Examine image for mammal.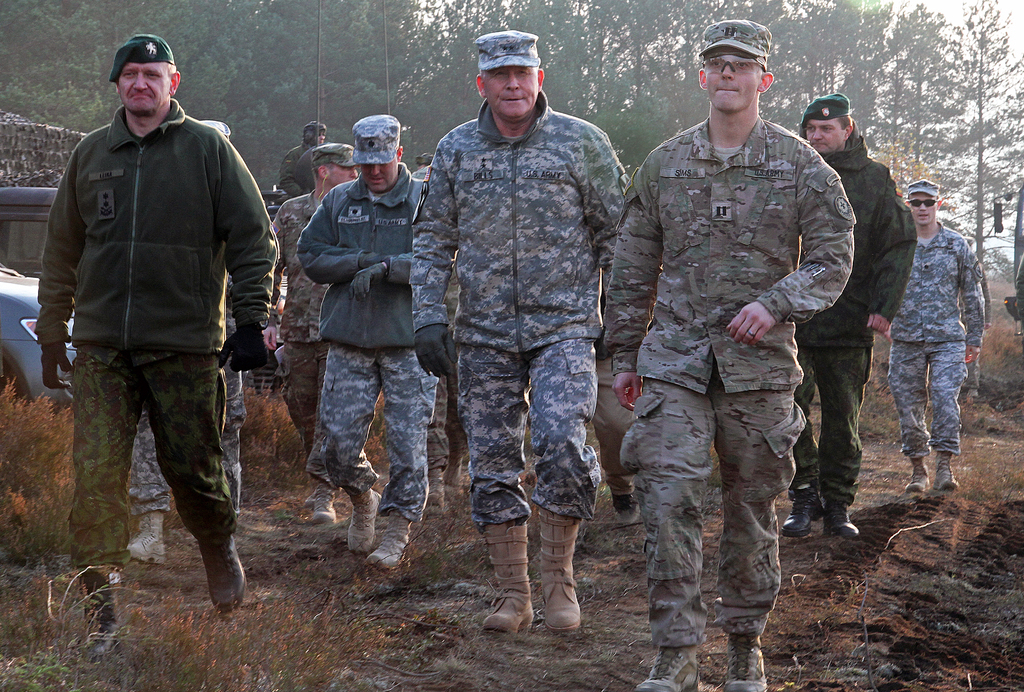
Examination result: (x1=890, y1=175, x2=984, y2=491).
